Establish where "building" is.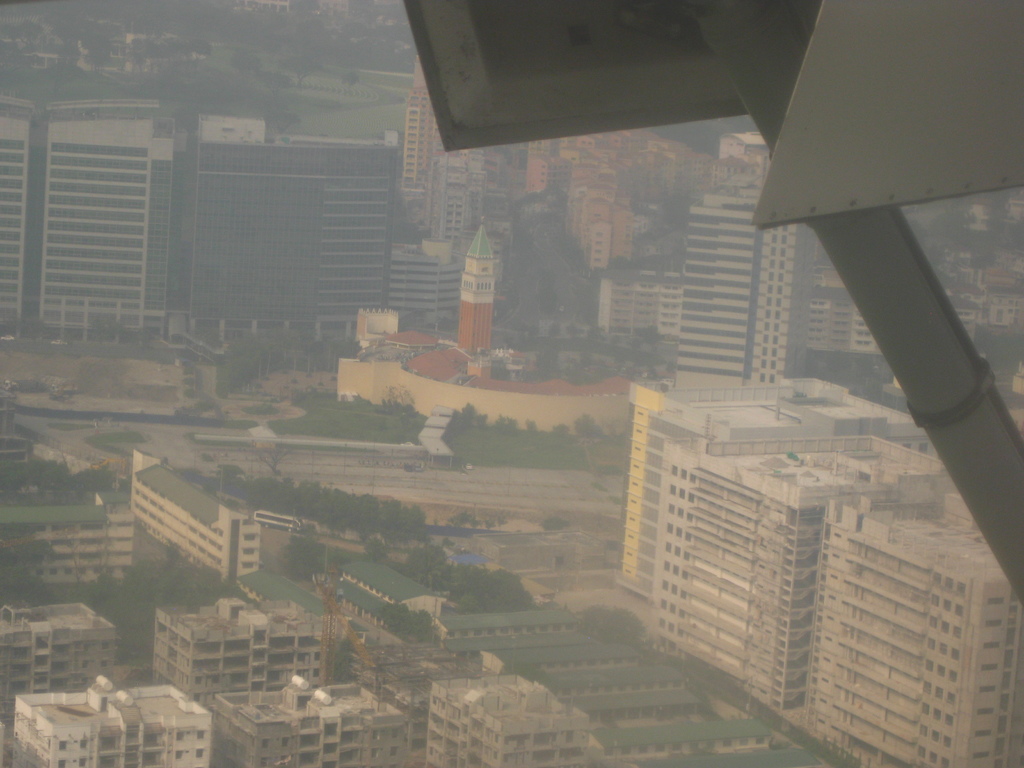
Established at box(12, 674, 210, 767).
